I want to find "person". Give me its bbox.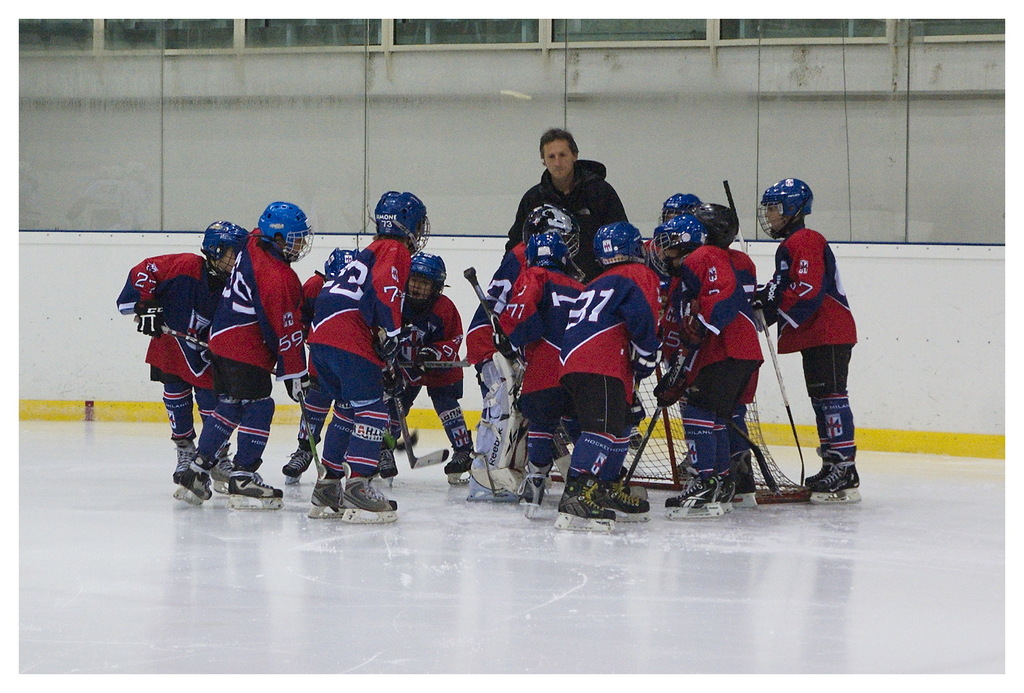
(left=746, top=172, right=858, bottom=518).
